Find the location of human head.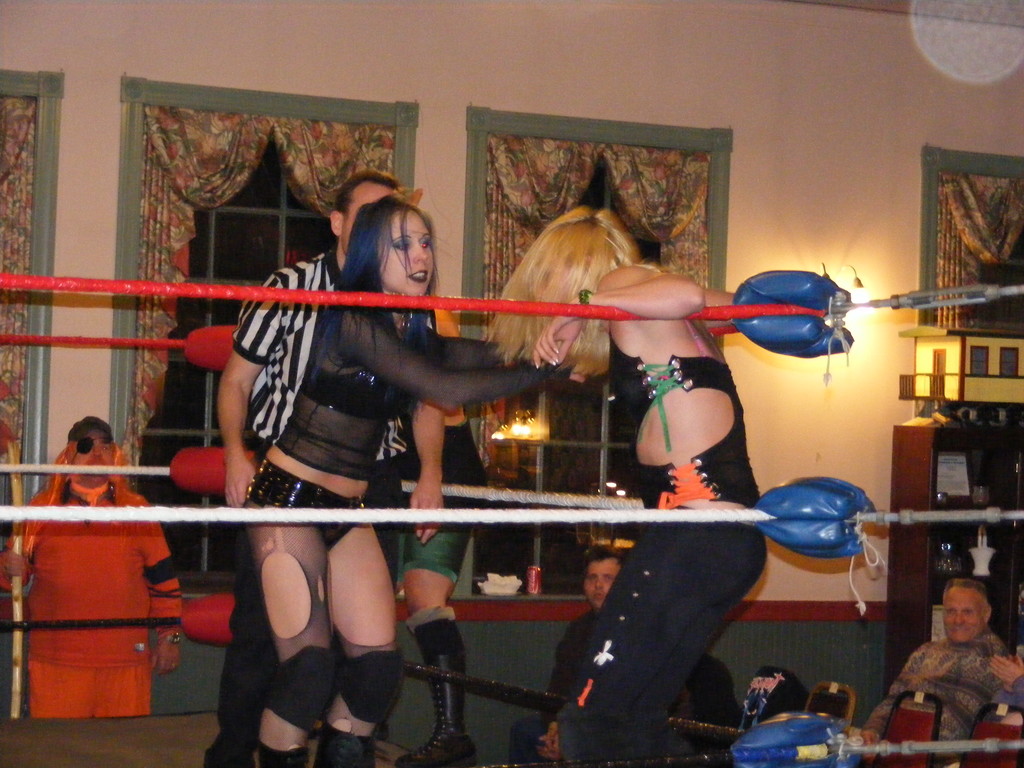
Location: [77, 415, 120, 479].
